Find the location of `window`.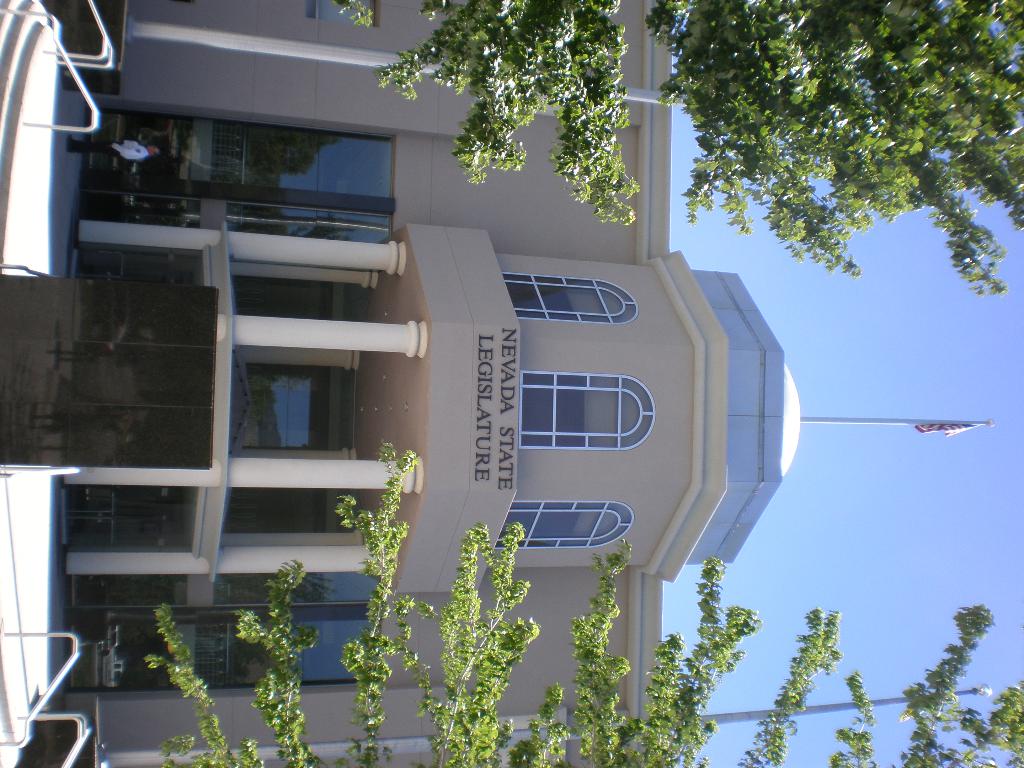
Location: x1=488, y1=502, x2=636, y2=555.
